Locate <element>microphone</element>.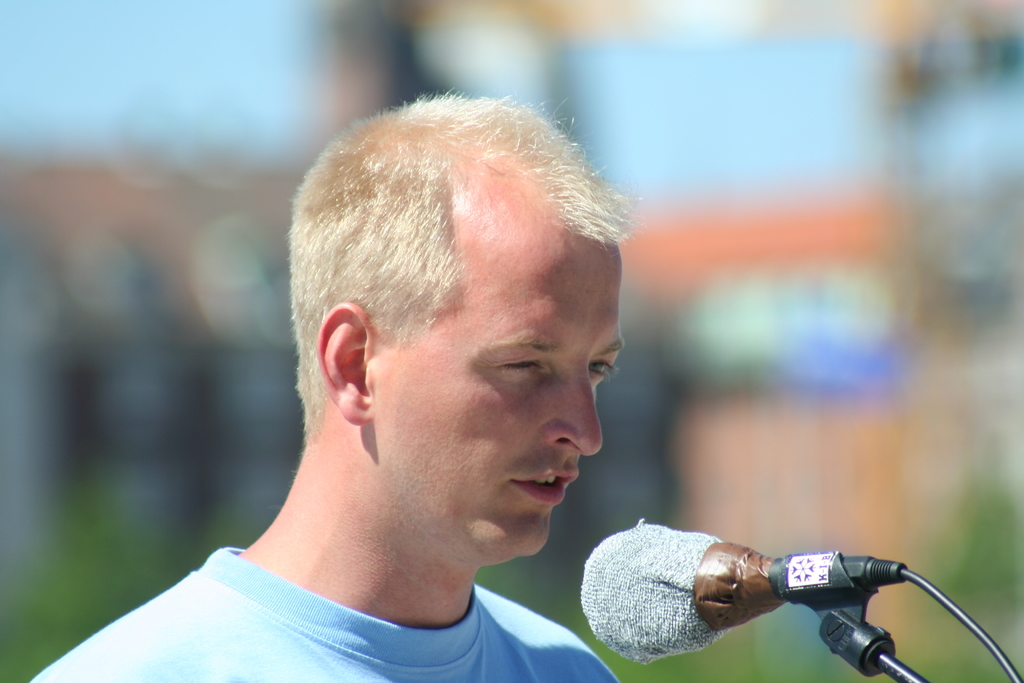
Bounding box: left=589, top=538, right=988, bottom=665.
